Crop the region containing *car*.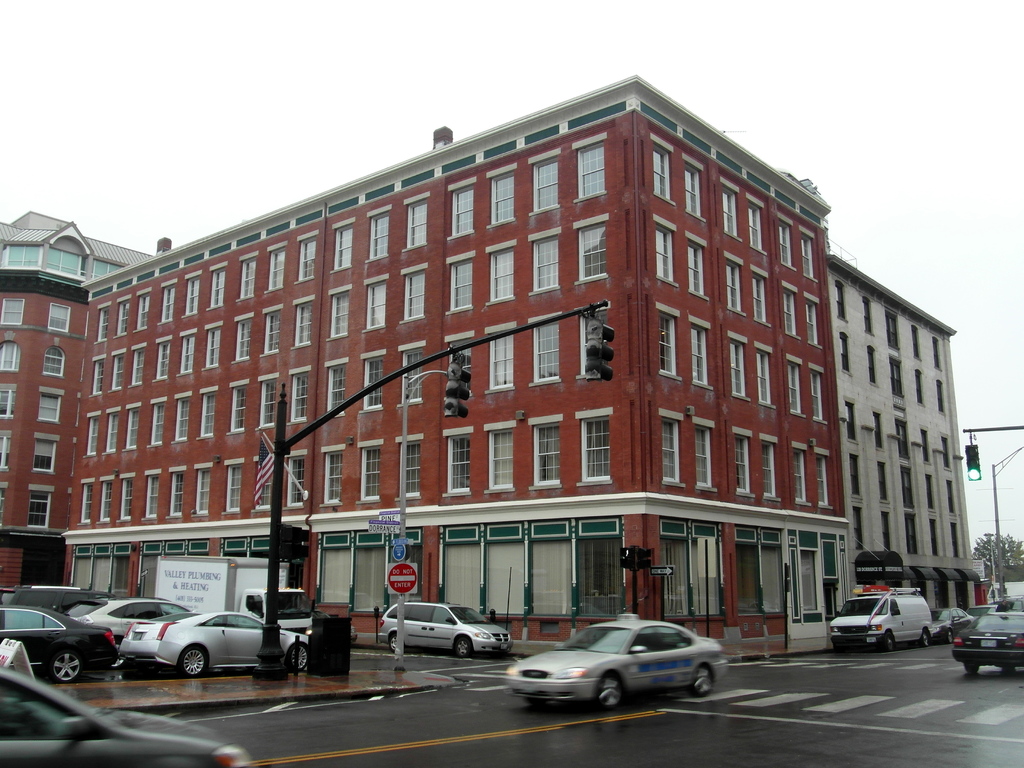
Crop region: box(381, 600, 515, 657).
